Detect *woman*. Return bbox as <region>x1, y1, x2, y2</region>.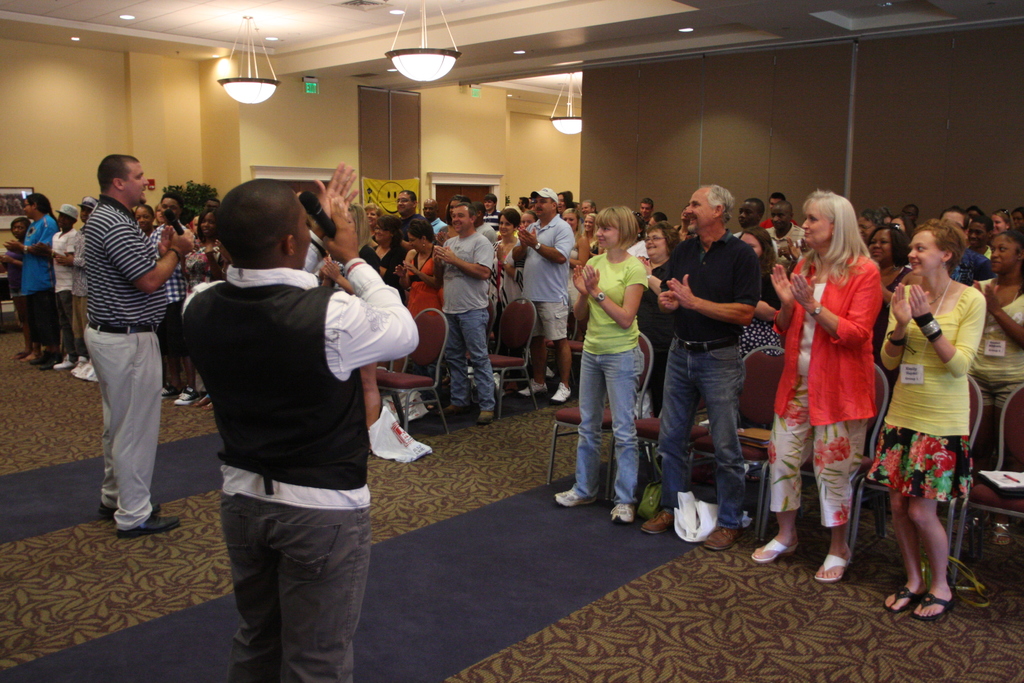
<region>886, 224, 987, 620</region>.
